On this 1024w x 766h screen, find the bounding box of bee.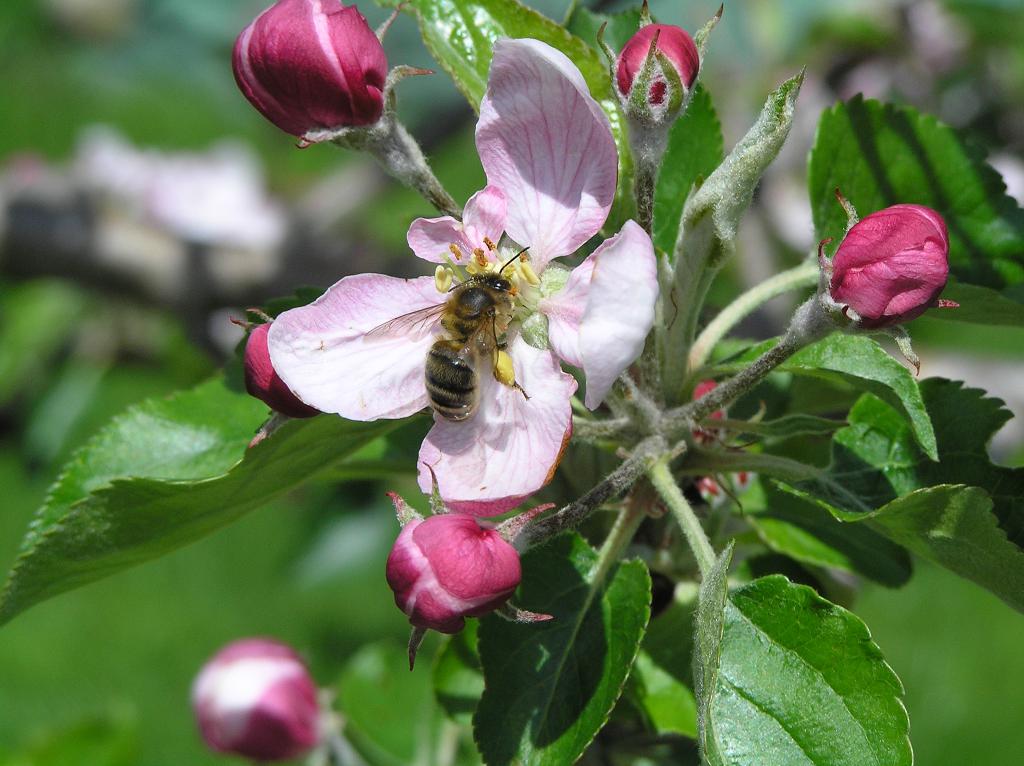
Bounding box: box(354, 246, 531, 424).
